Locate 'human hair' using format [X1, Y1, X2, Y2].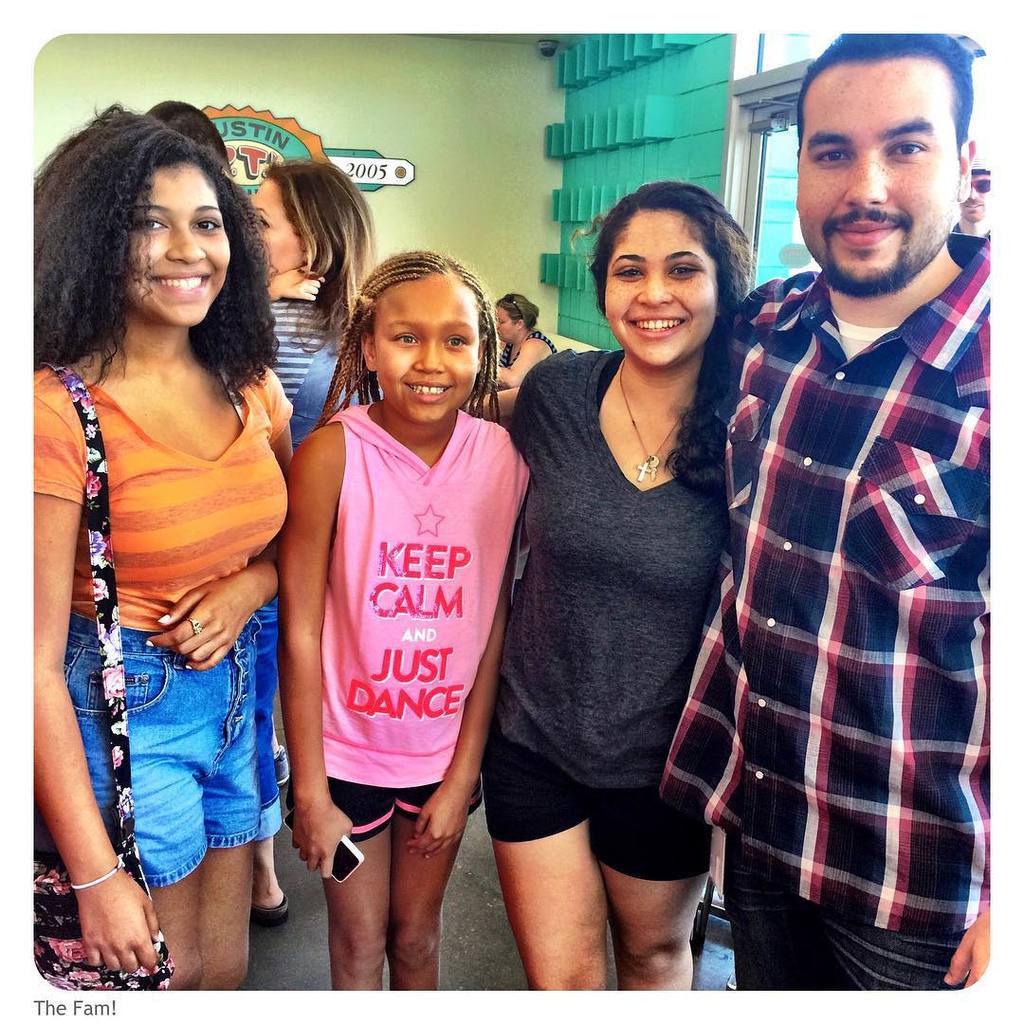
[784, 37, 982, 145].
